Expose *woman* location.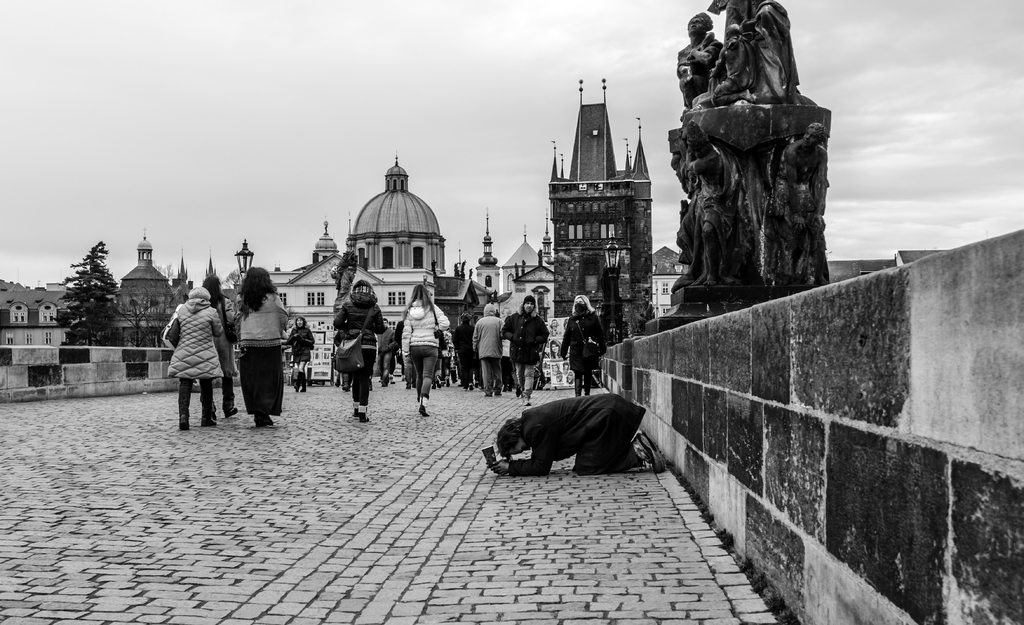
Exposed at bbox(200, 274, 239, 419).
